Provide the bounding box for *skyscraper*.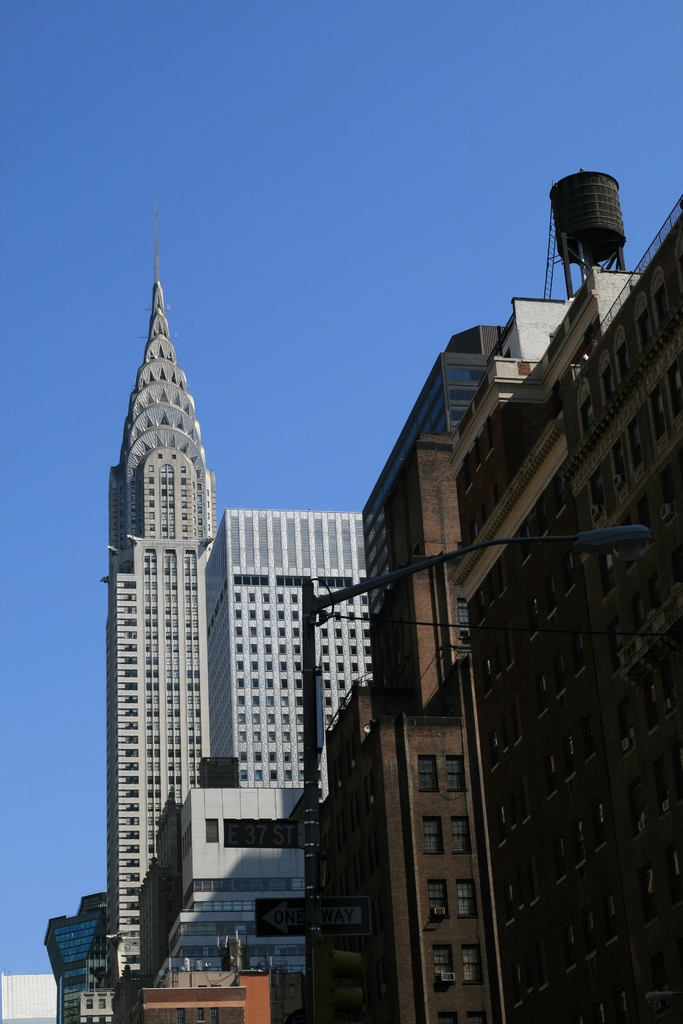
101:231:220:1023.
